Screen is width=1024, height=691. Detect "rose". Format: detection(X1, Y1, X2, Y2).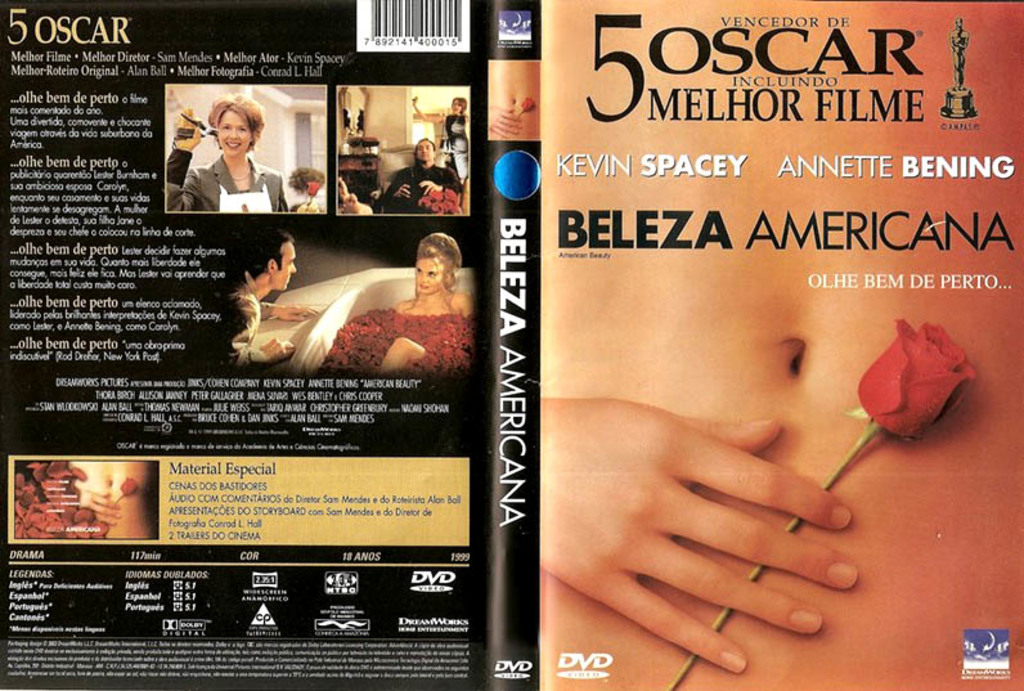
detection(855, 310, 975, 443).
